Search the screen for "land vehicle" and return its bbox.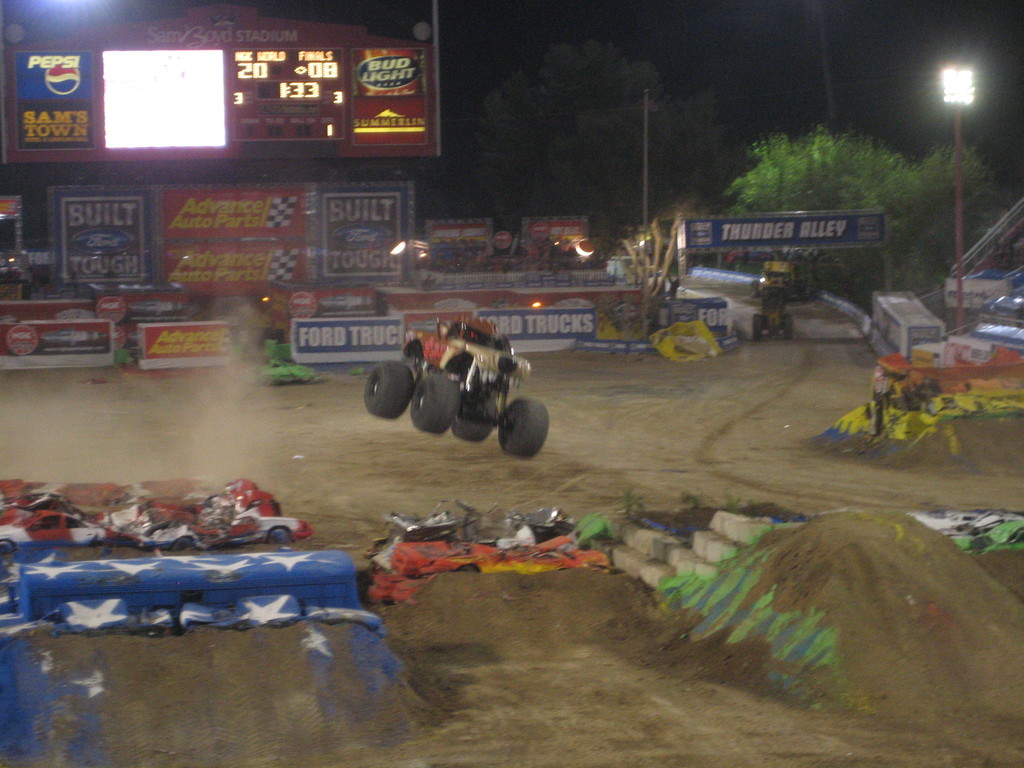
Found: BBox(0, 493, 104, 553).
